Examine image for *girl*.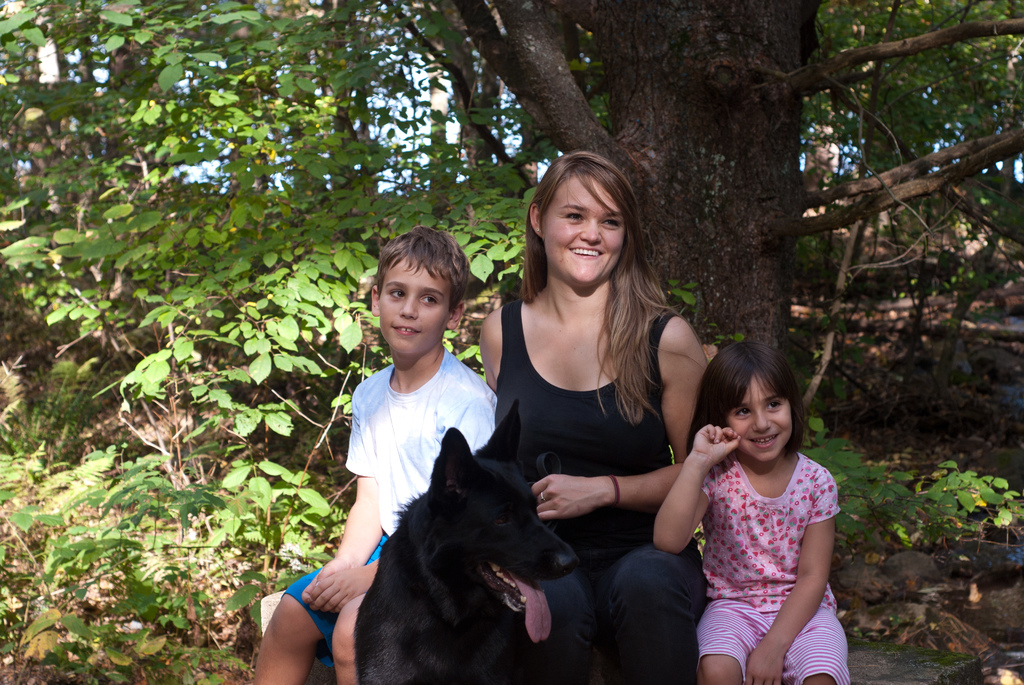
Examination result: box(482, 138, 714, 684).
